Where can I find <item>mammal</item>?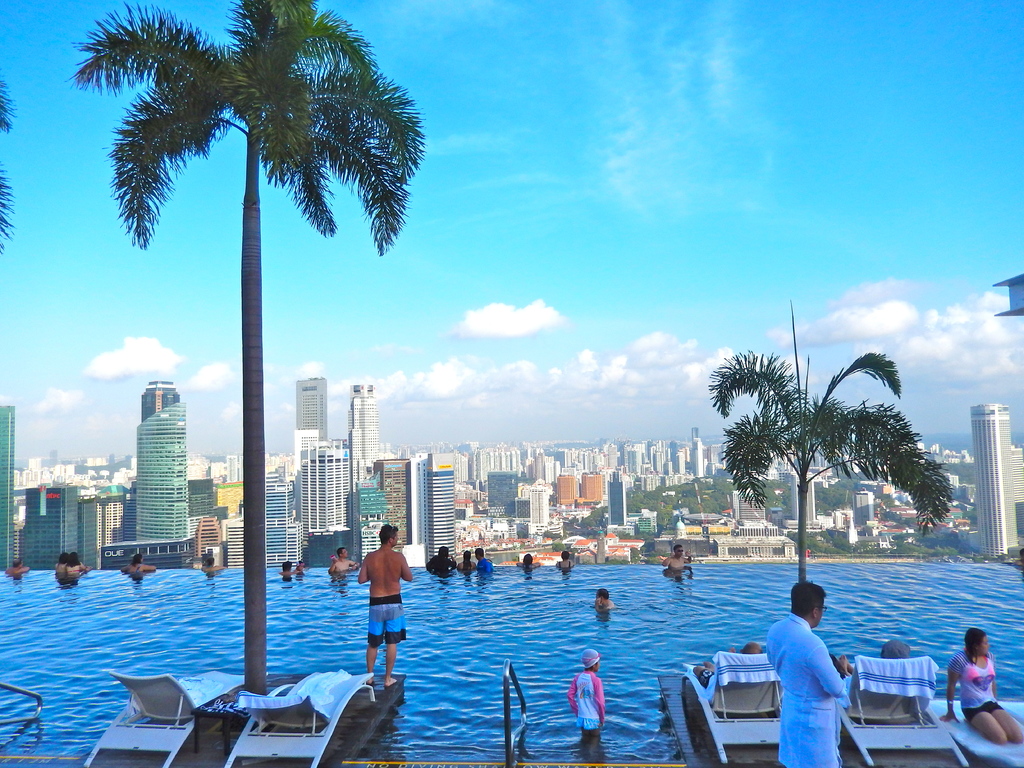
You can find it at bbox=(282, 559, 299, 579).
